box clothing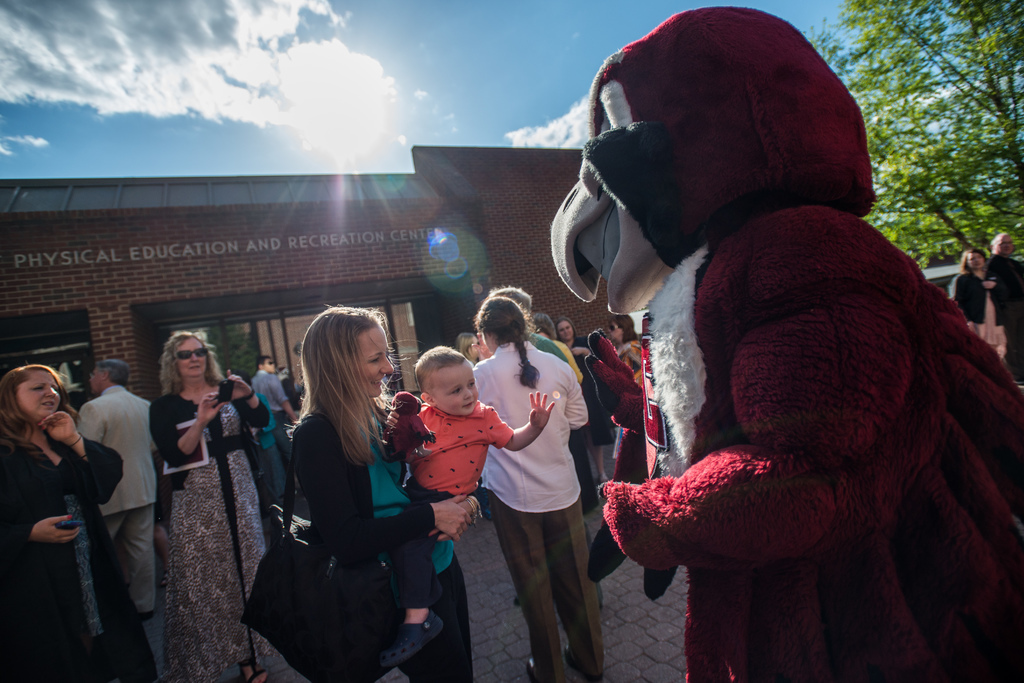
box=[396, 405, 512, 613]
